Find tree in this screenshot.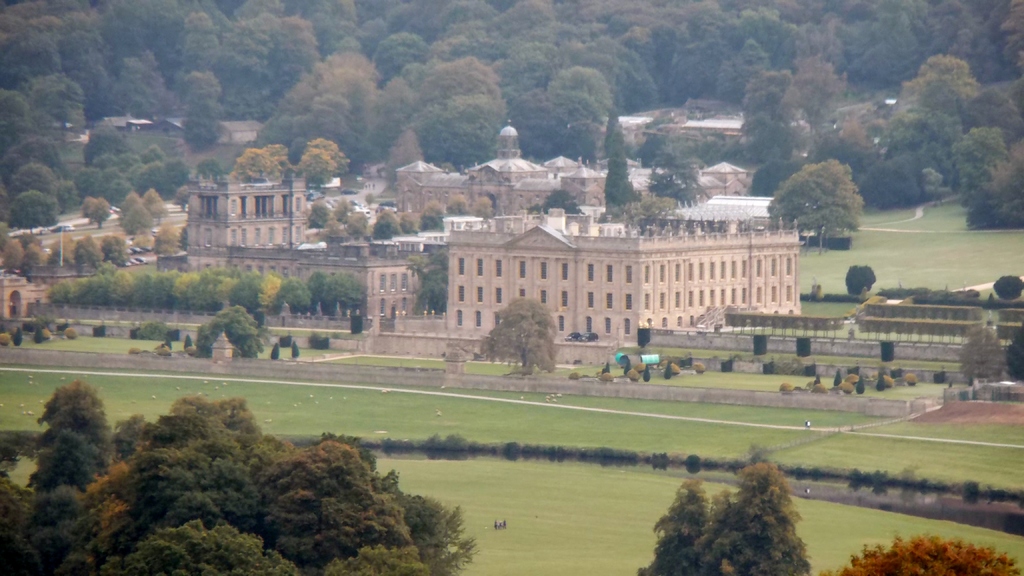
The bounding box for tree is detection(629, 467, 809, 575).
